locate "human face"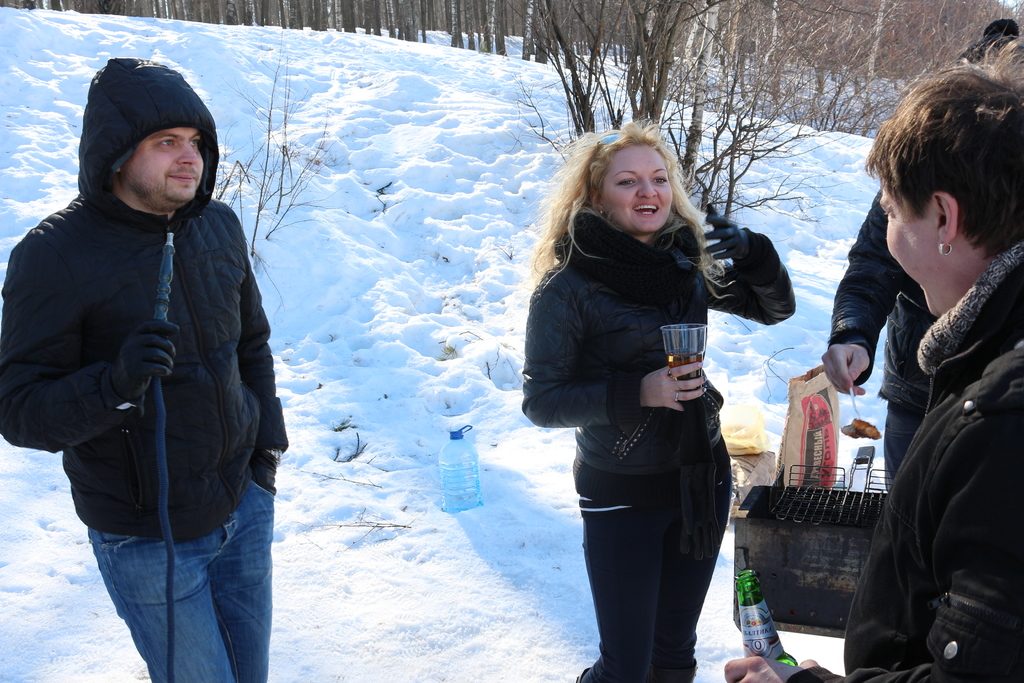
{"x1": 886, "y1": 205, "x2": 952, "y2": 310}
